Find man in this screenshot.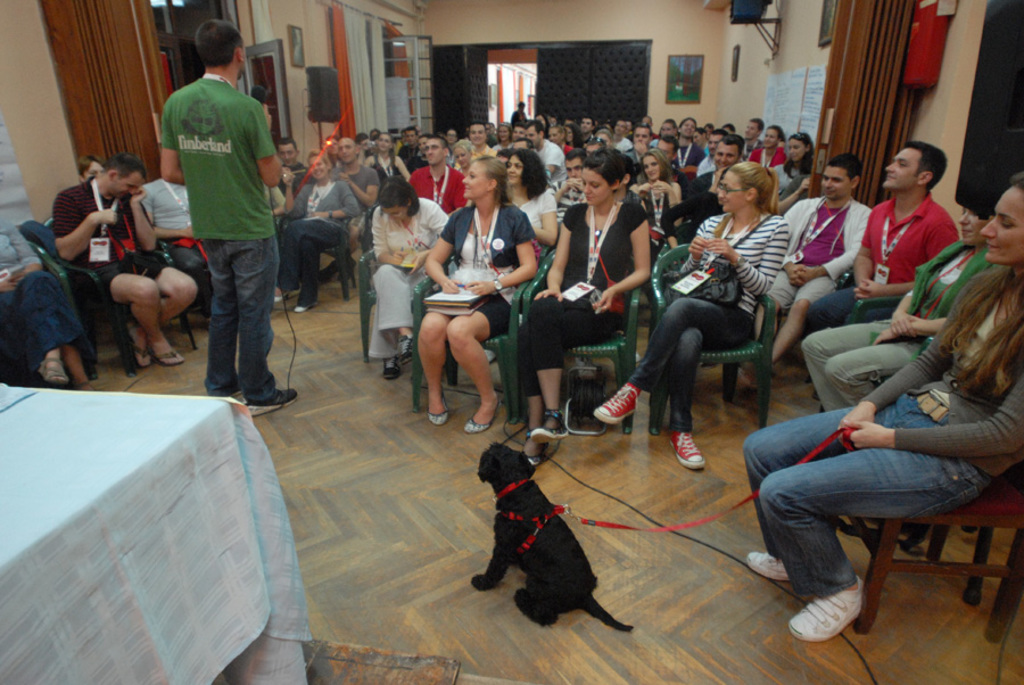
The bounding box for man is region(140, 174, 213, 317).
